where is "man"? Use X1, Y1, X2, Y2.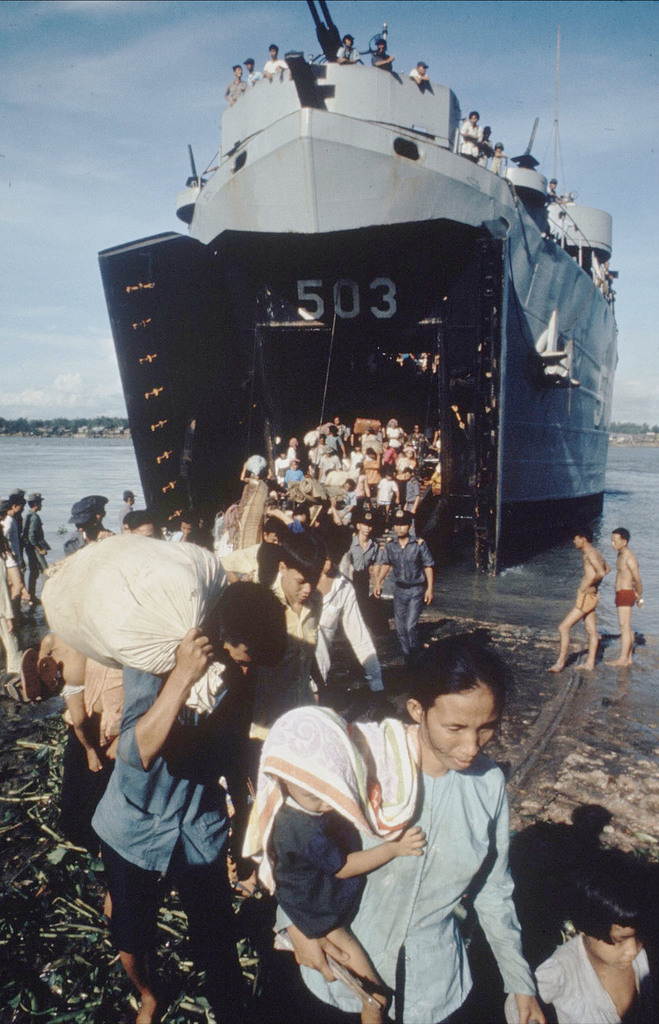
608, 522, 647, 664.
